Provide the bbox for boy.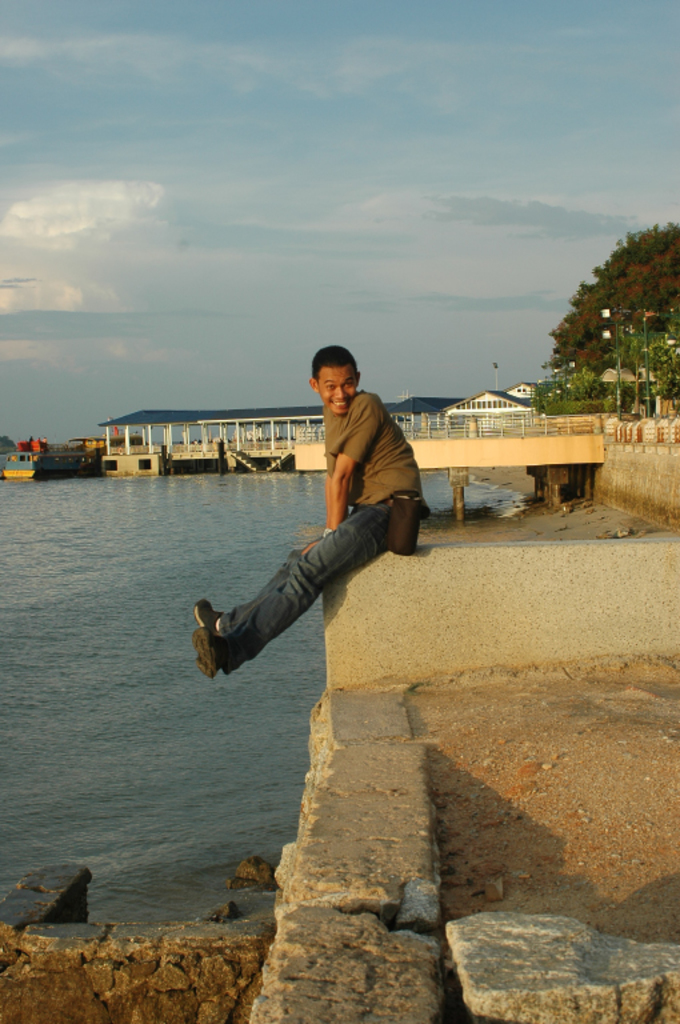
204:331:435:689.
